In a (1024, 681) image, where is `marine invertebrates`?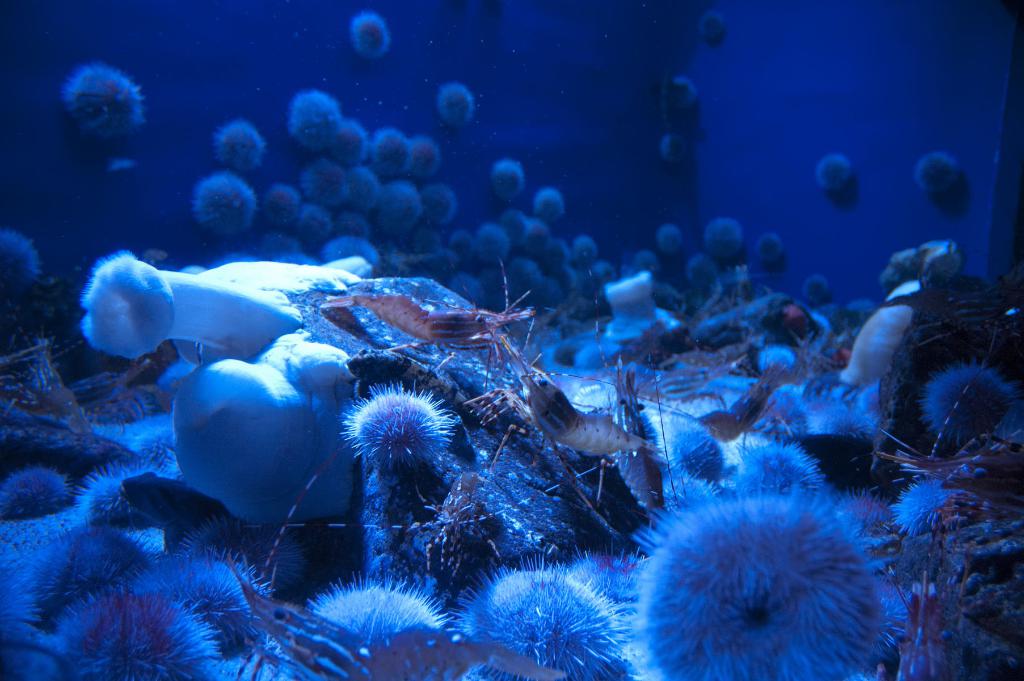
BBox(15, 577, 220, 680).
